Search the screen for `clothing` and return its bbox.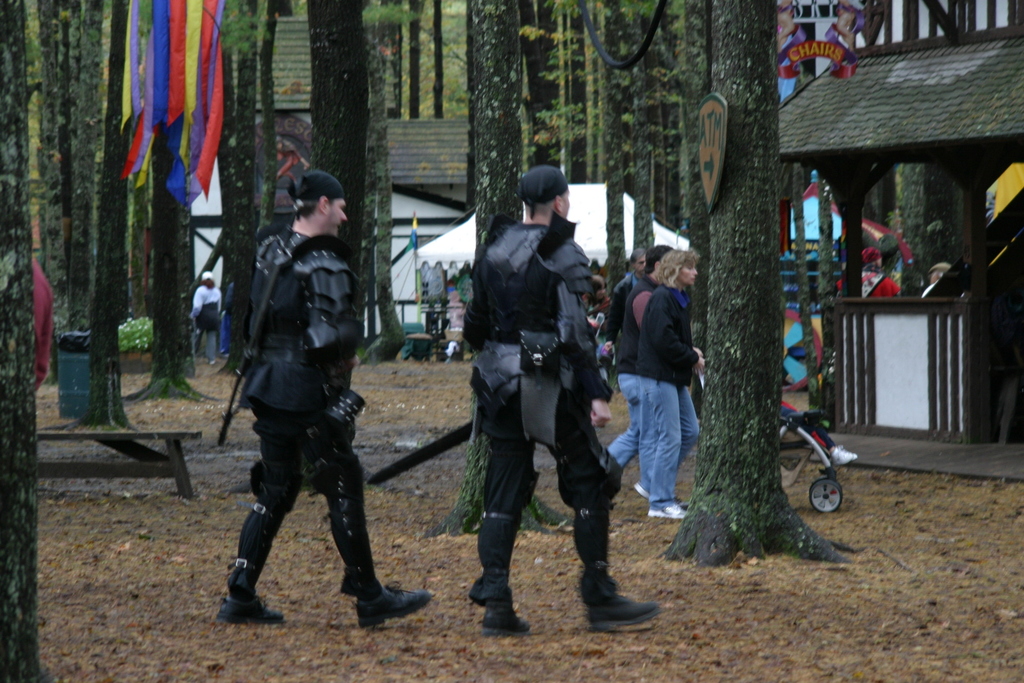
Found: bbox=[463, 211, 613, 620].
